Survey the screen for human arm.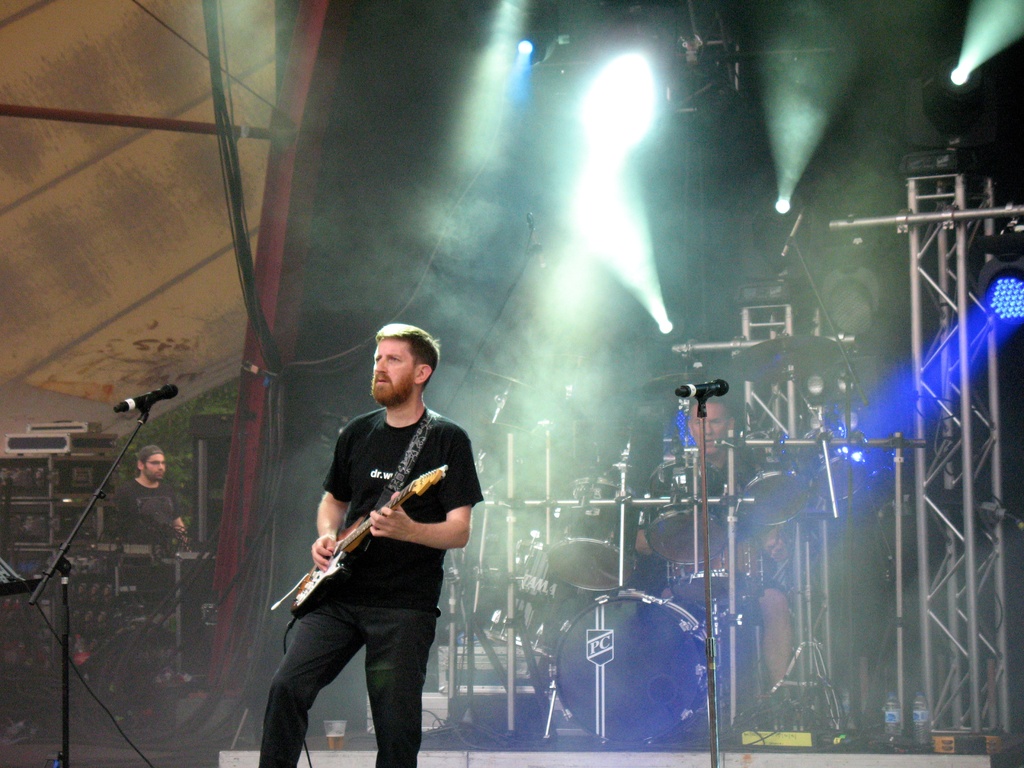
Survey found: 301:413:350:576.
